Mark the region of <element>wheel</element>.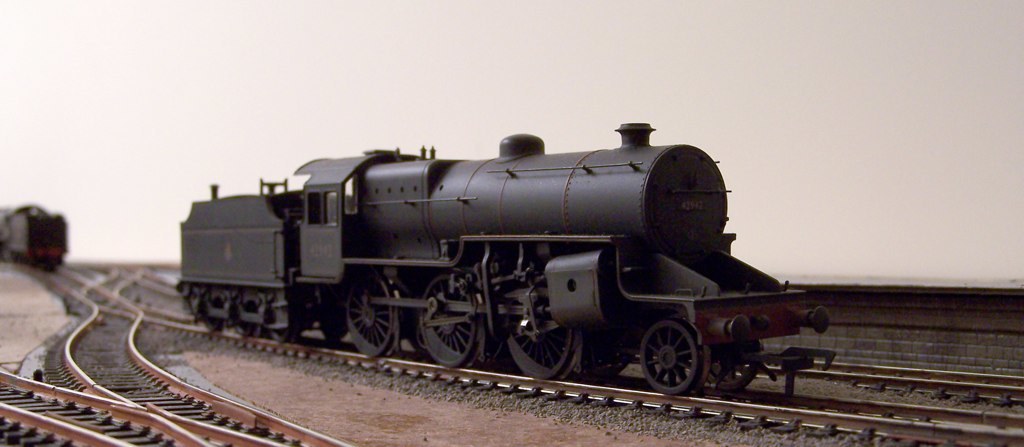
Region: rect(580, 330, 632, 379).
